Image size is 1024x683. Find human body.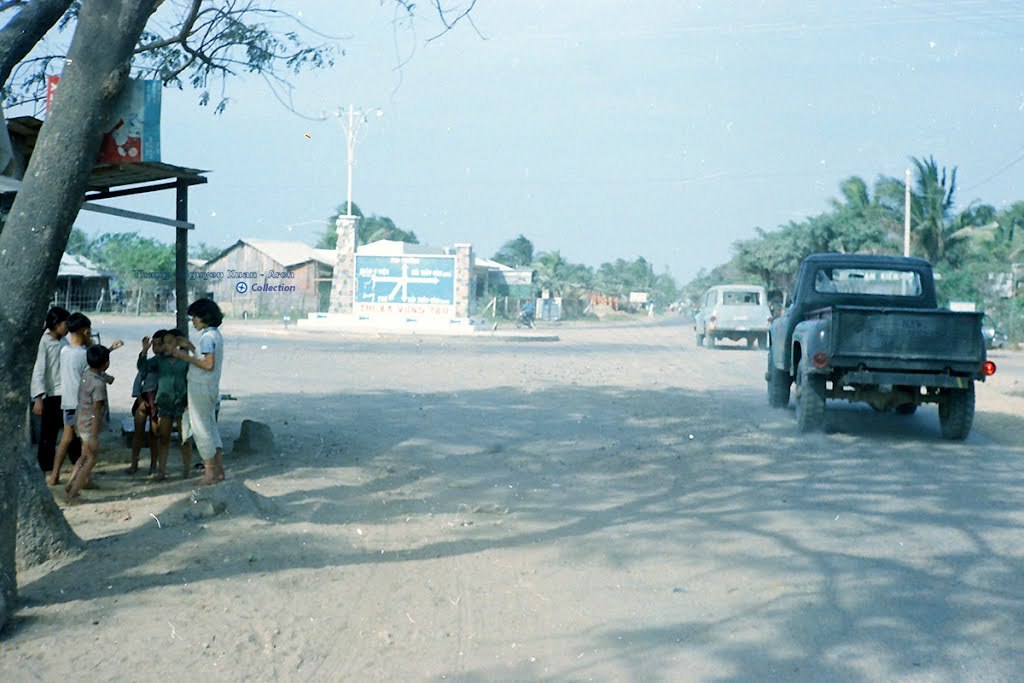
left=52, top=336, right=132, bottom=489.
